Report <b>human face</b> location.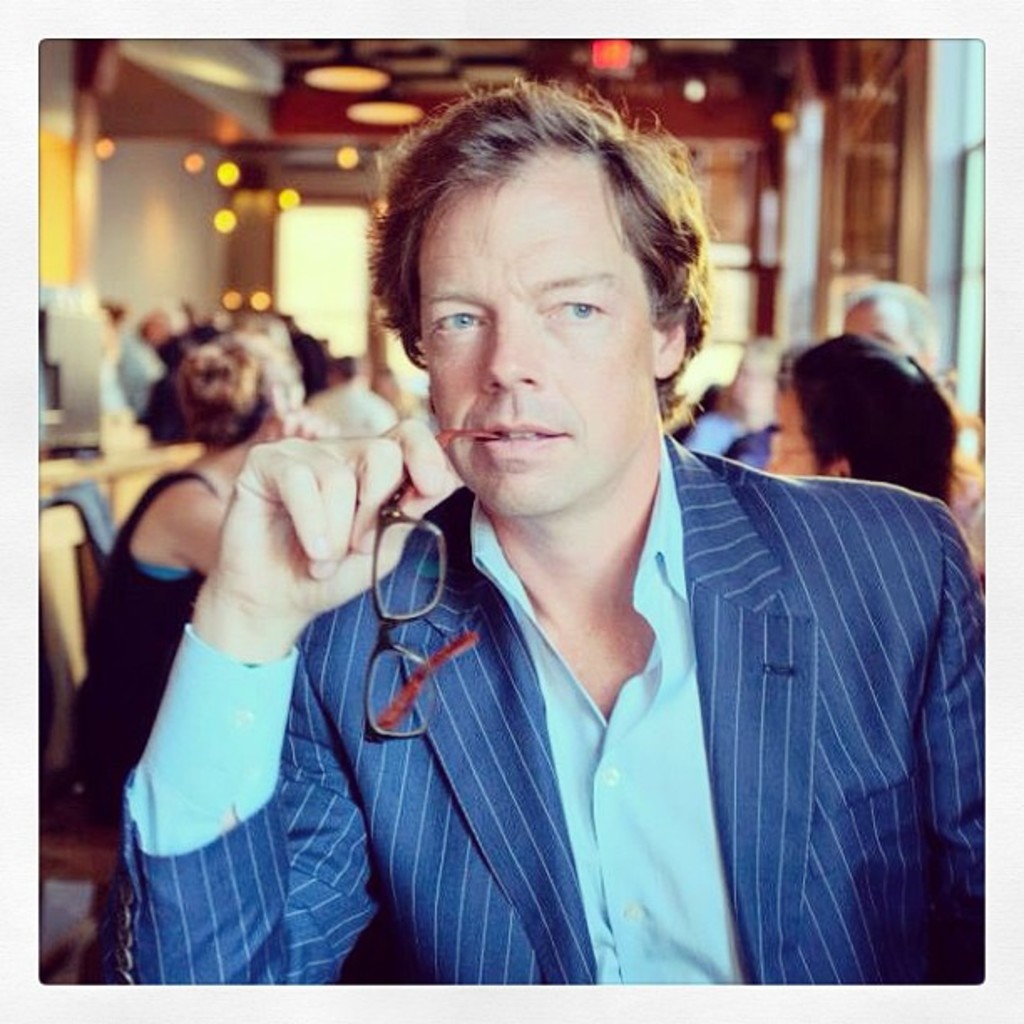
Report: box=[420, 157, 648, 517].
